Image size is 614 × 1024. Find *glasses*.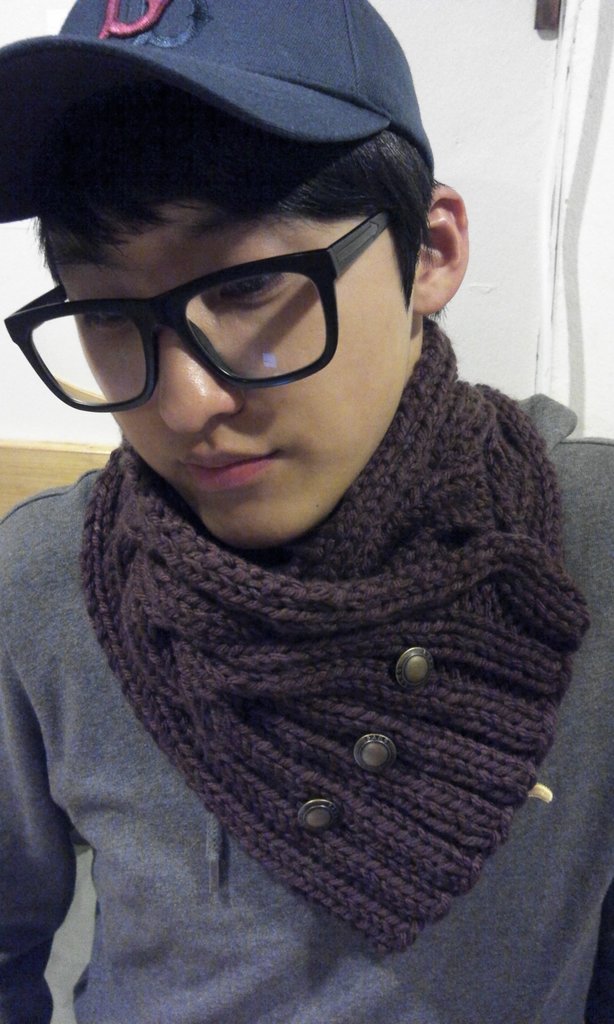
<region>0, 206, 388, 421</region>.
